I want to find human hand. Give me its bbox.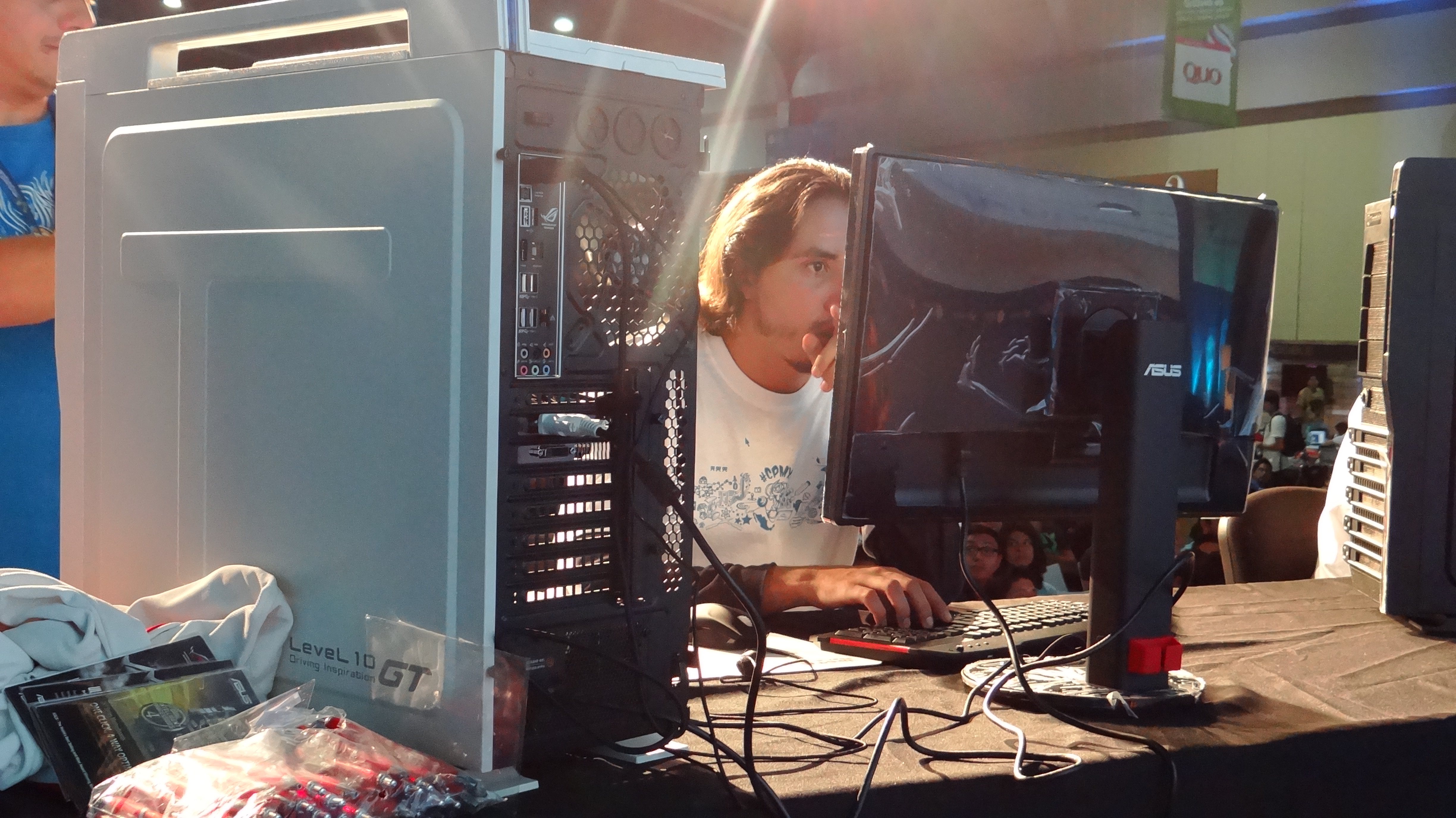
pyautogui.locateOnScreen(238, 89, 251, 118).
